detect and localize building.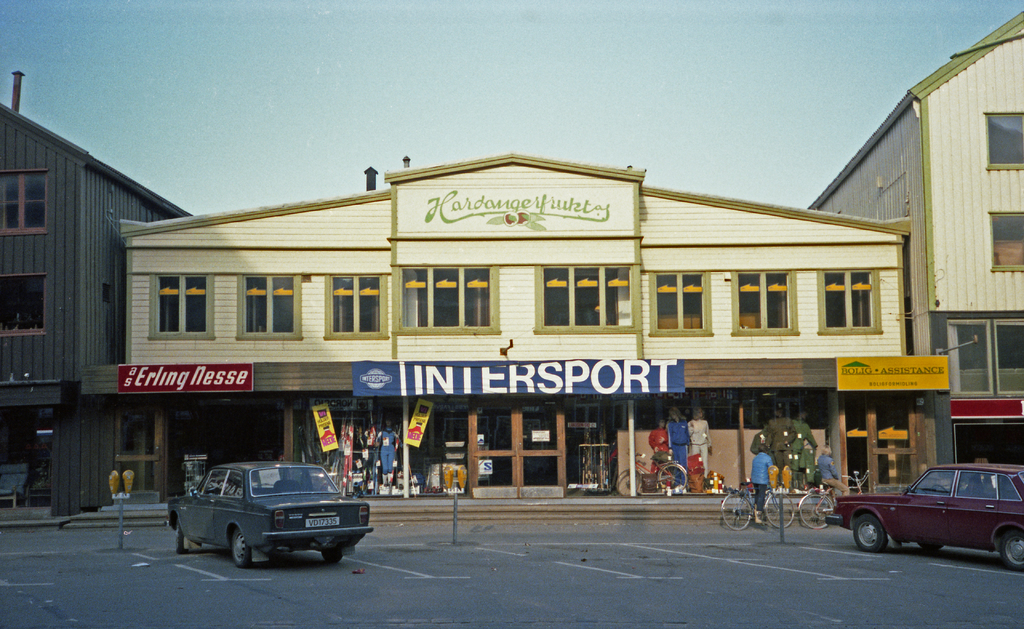
Localized at <box>805,10,1023,492</box>.
